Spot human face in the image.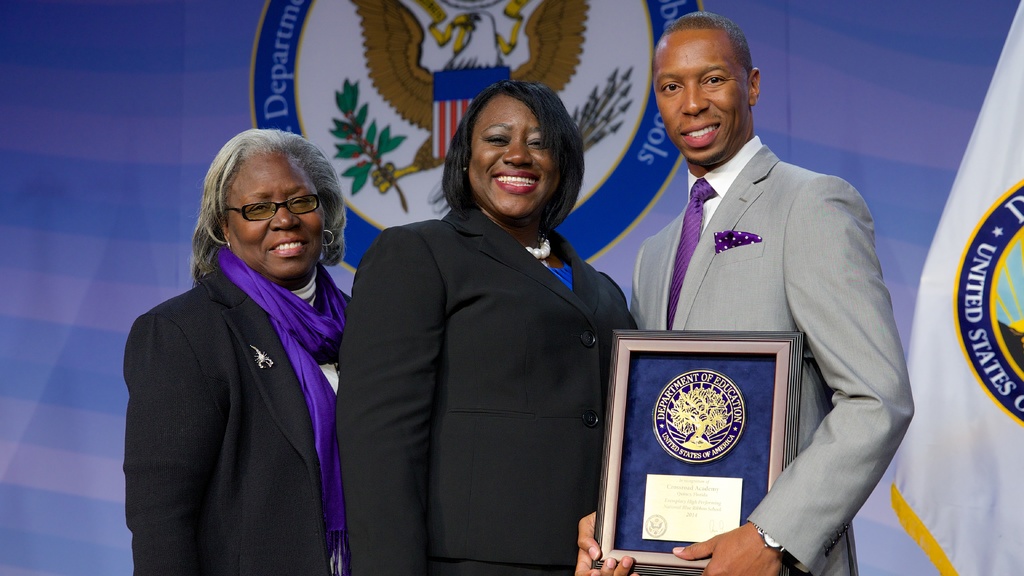
human face found at region(228, 154, 327, 280).
